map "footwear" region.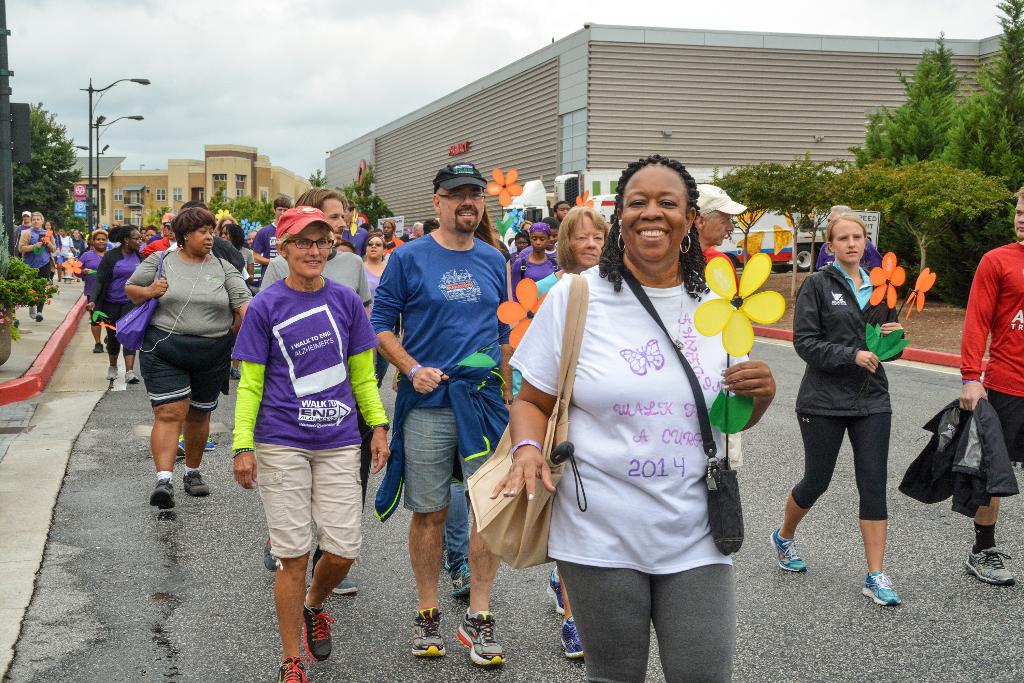
Mapped to region(548, 566, 570, 618).
